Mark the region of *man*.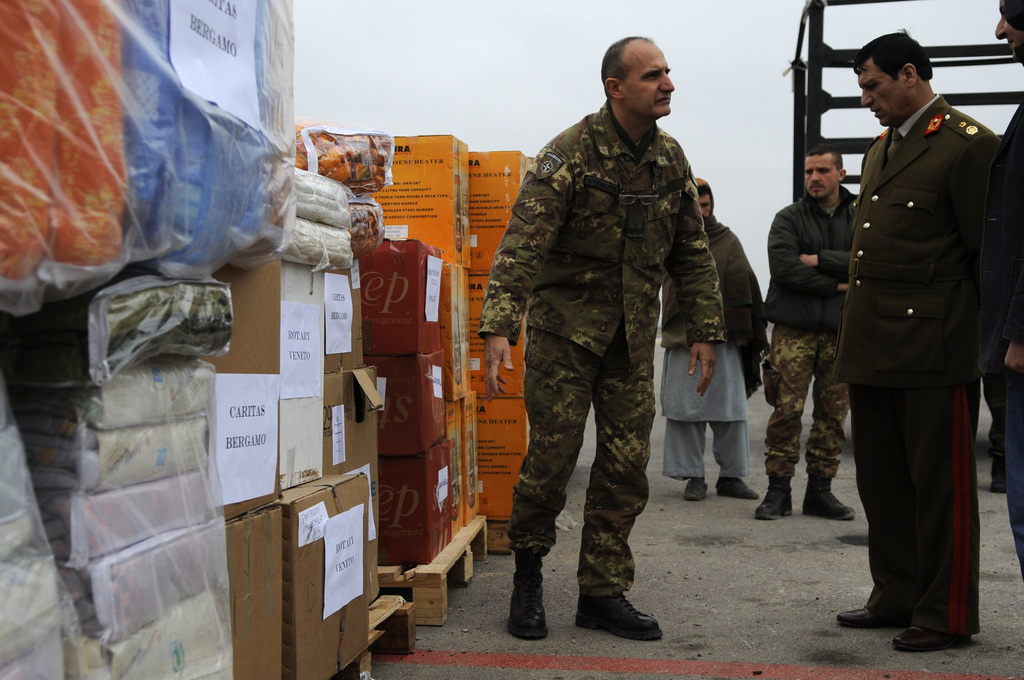
Region: select_region(479, 38, 727, 638).
